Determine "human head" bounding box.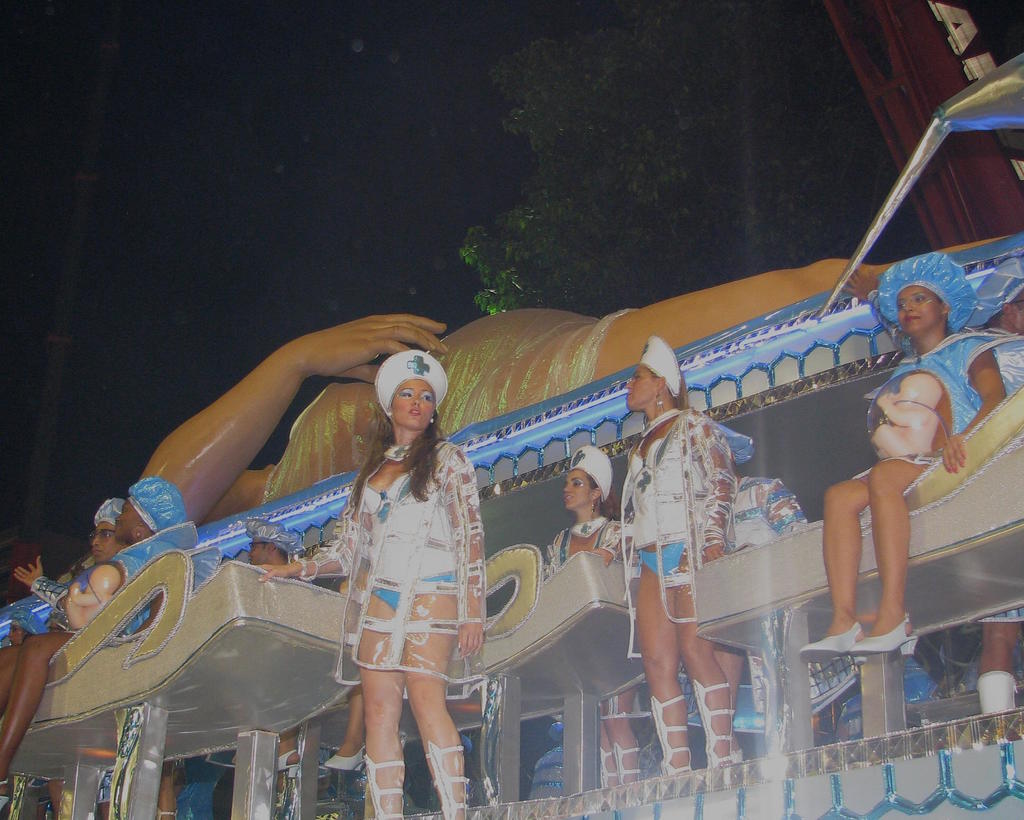
Determined: crop(244, 534, 276, 570).
